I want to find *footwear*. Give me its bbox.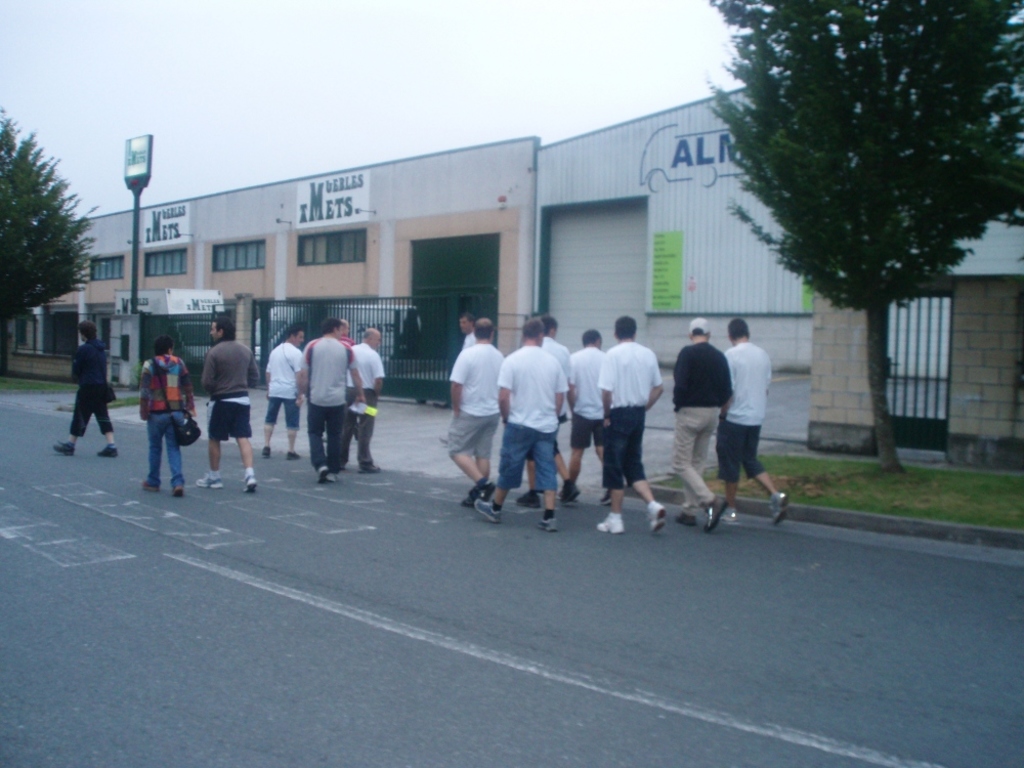
box(284, 443, 303, 462).
